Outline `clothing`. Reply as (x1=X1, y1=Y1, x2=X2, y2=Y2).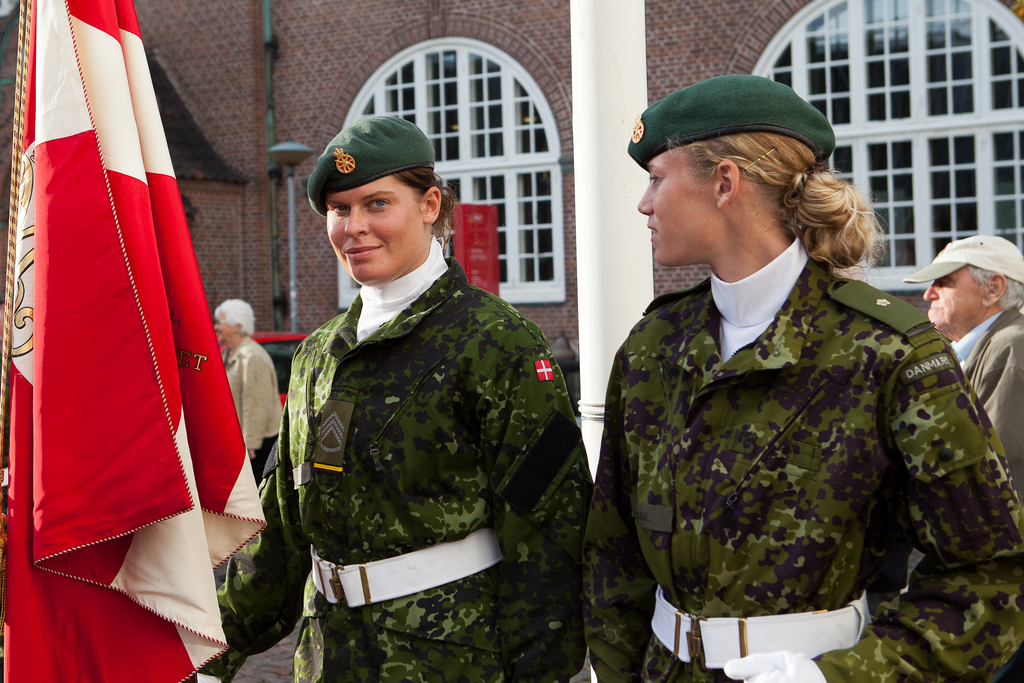
(x1=200, y1=242, x2=601, y2=682).
